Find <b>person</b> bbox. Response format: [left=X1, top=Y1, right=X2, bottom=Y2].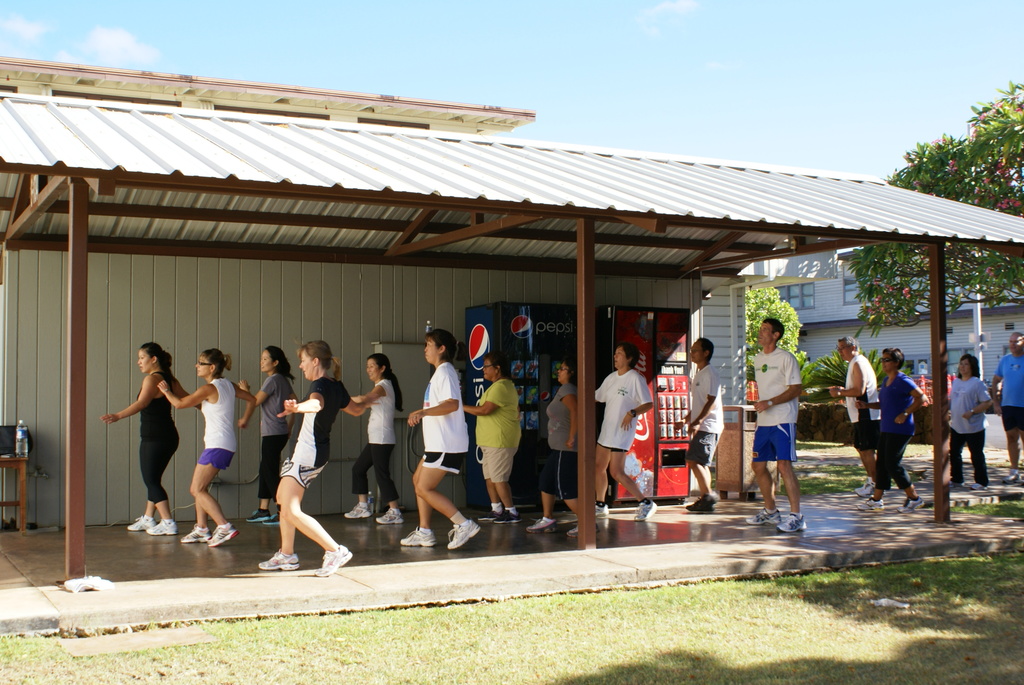
[left=852, top=341, right=932, bottom=515].
